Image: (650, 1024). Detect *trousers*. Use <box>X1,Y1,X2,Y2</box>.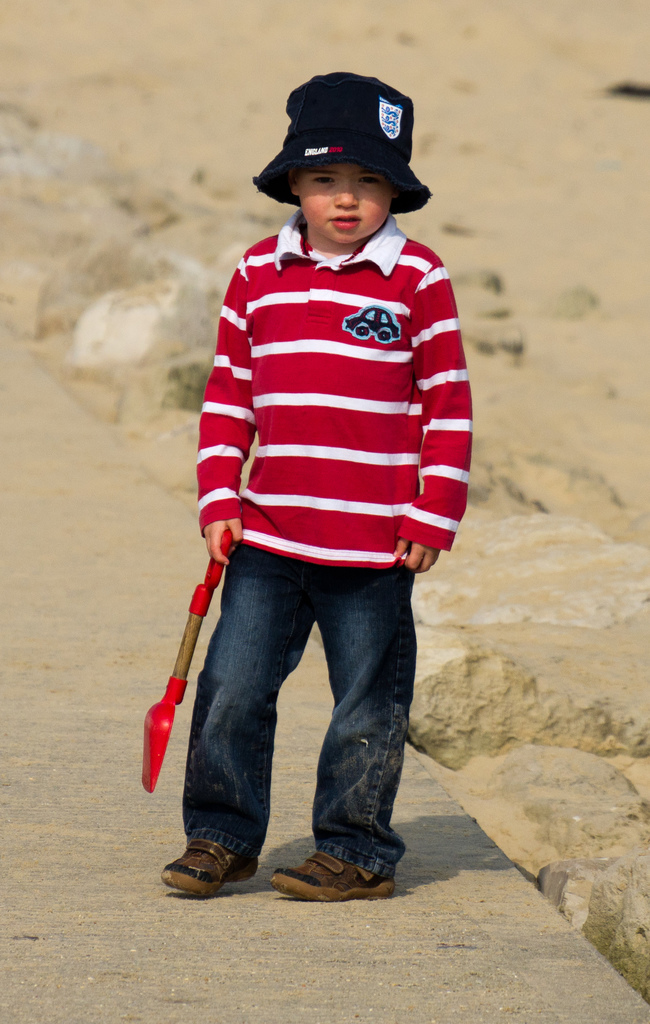
<box>175,535,419,876</box>.
